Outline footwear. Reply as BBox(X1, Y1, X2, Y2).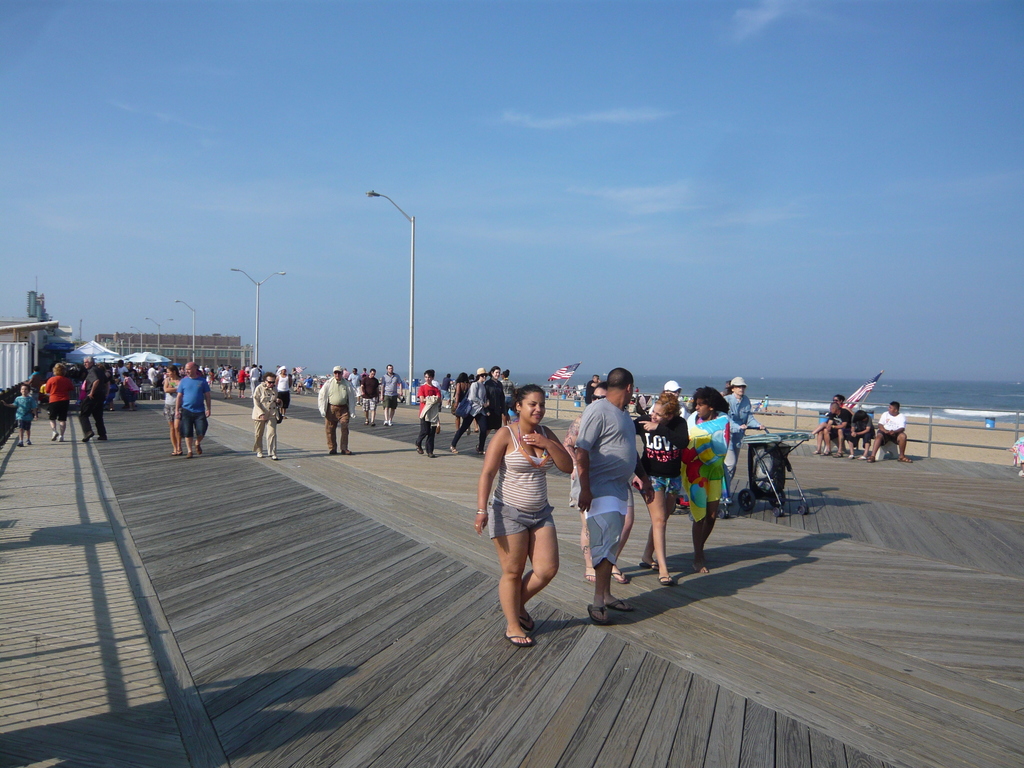
BBox(449, 440, 458, 454).
